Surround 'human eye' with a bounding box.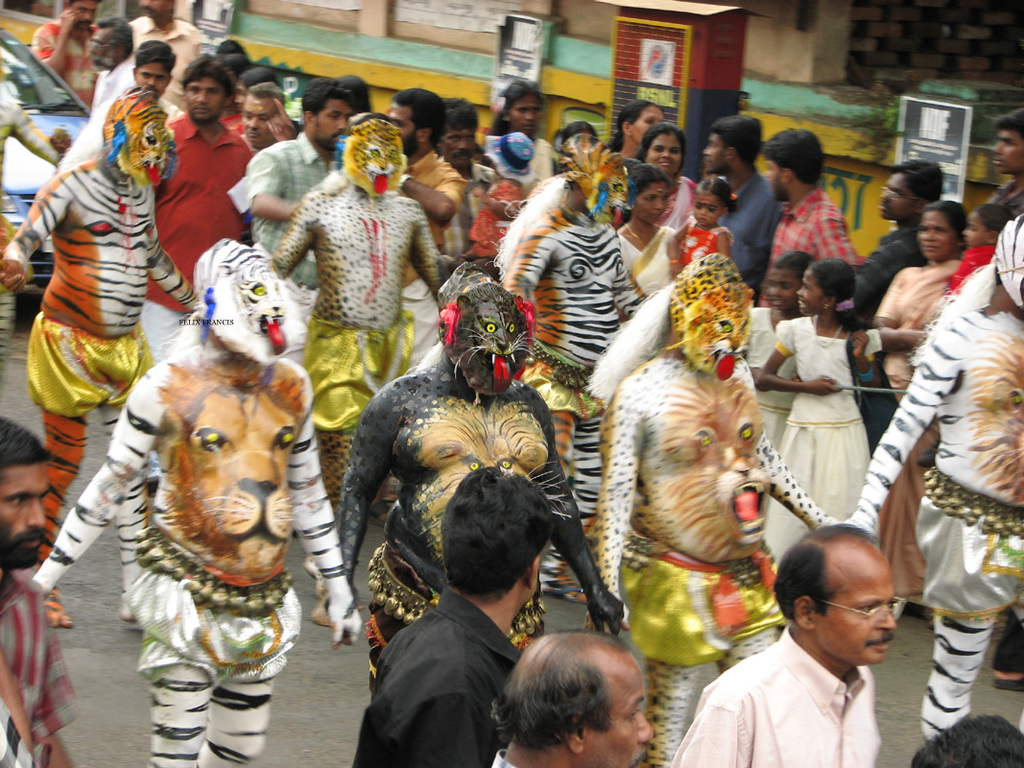
708:208:718:212.
